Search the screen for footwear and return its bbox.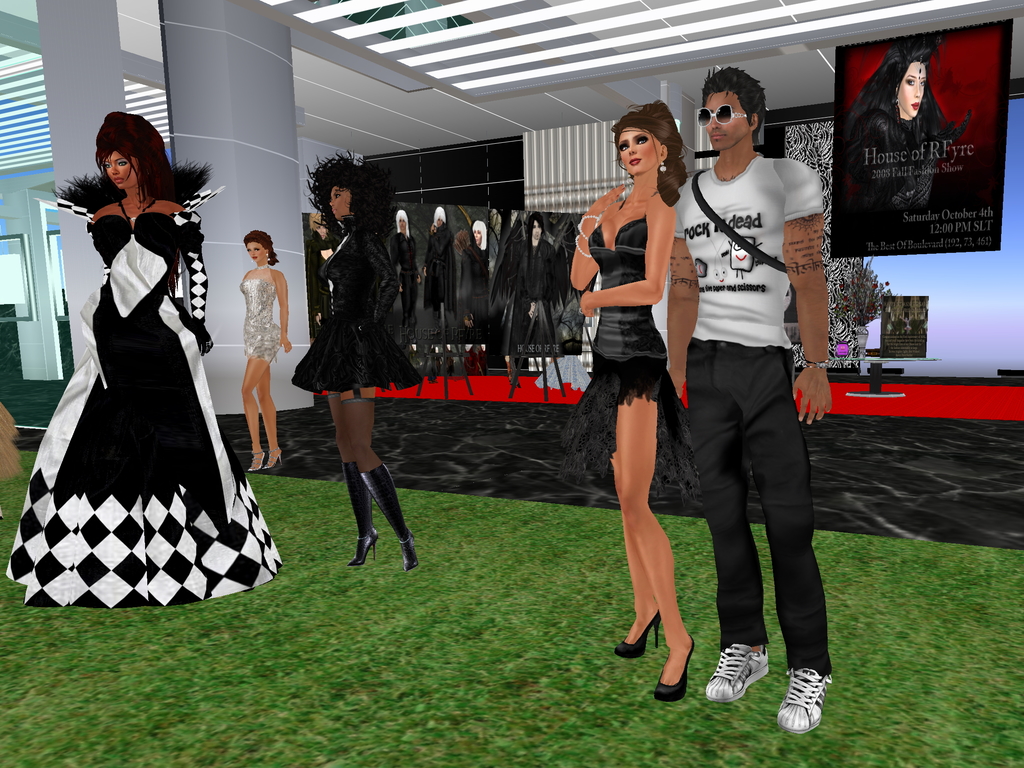
Found: <bbox>611, 611, 662, 653</bbox>.
